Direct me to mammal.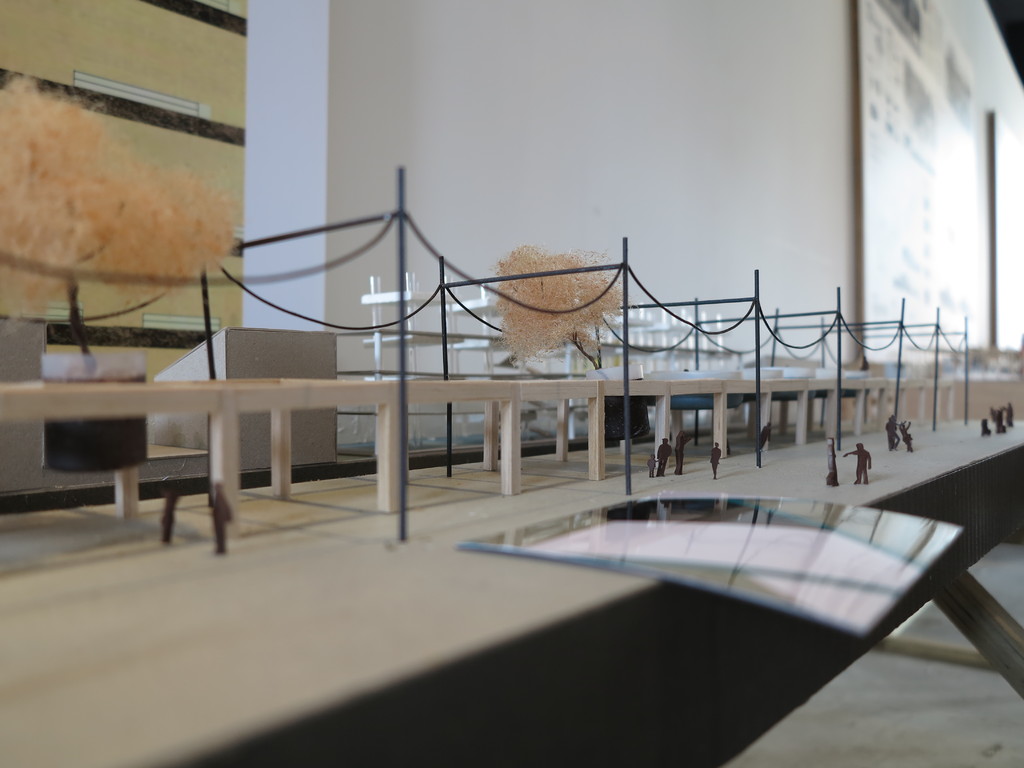
Direction: [675, 427, 693, 474].
